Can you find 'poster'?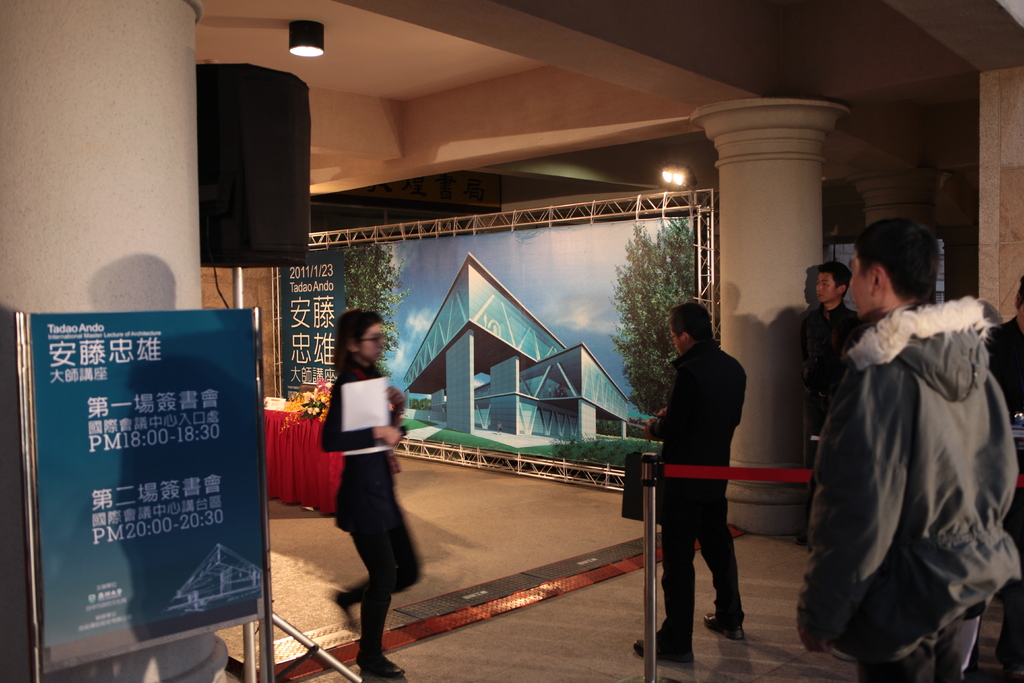
Yes, bounding box: 32/304/268/669.
